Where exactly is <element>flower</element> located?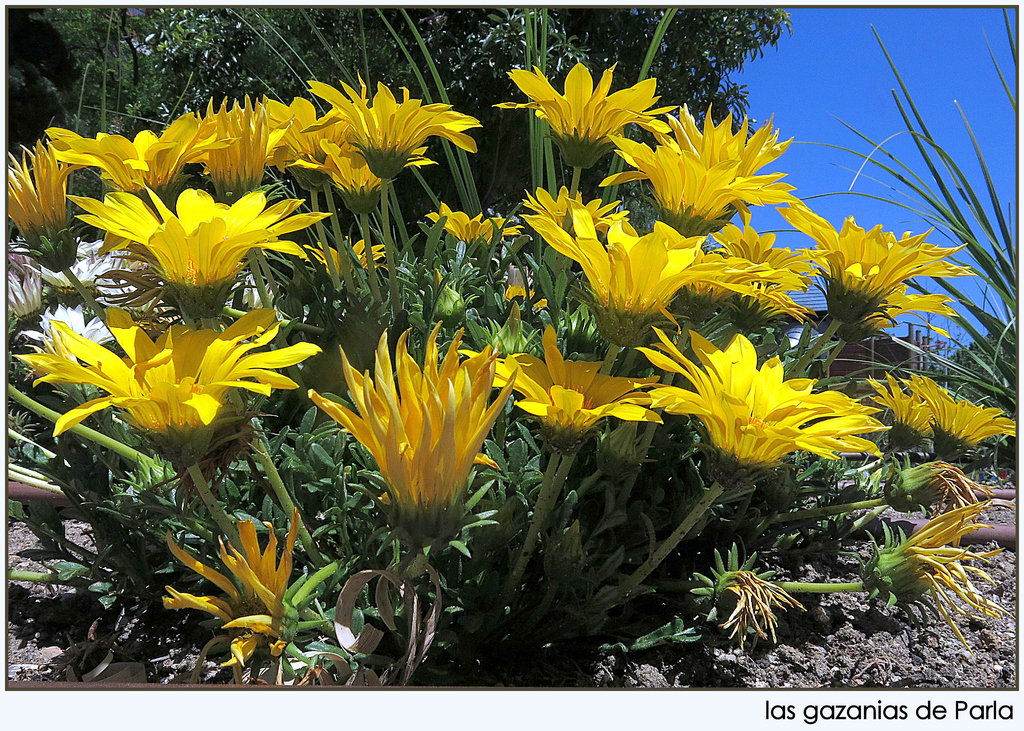
Its bounding box is crop(47, 106, 235, 222).
